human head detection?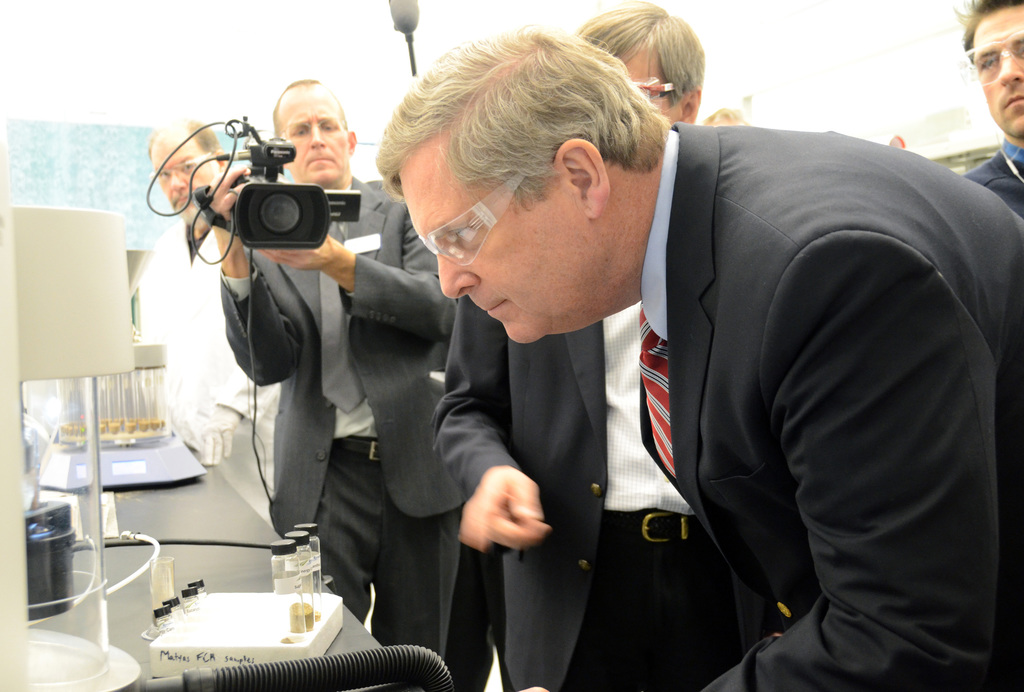
bbox=[271, 79, 353, 188]
